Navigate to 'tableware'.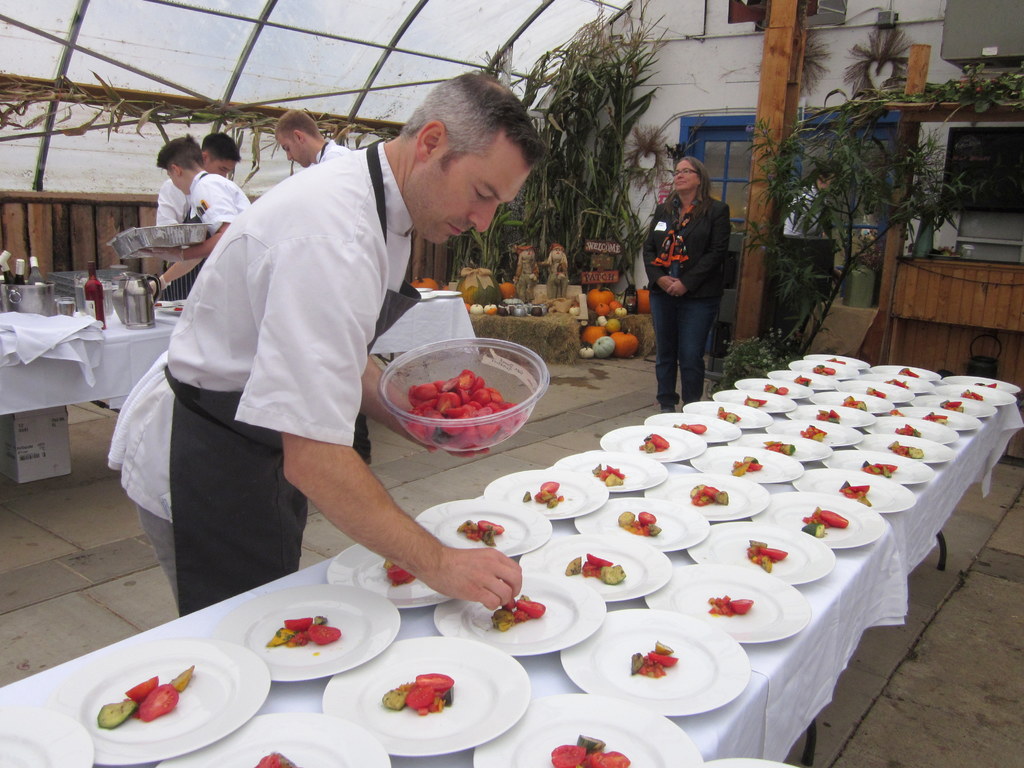
Navigation target: locate(470, 692, 705, 767).
